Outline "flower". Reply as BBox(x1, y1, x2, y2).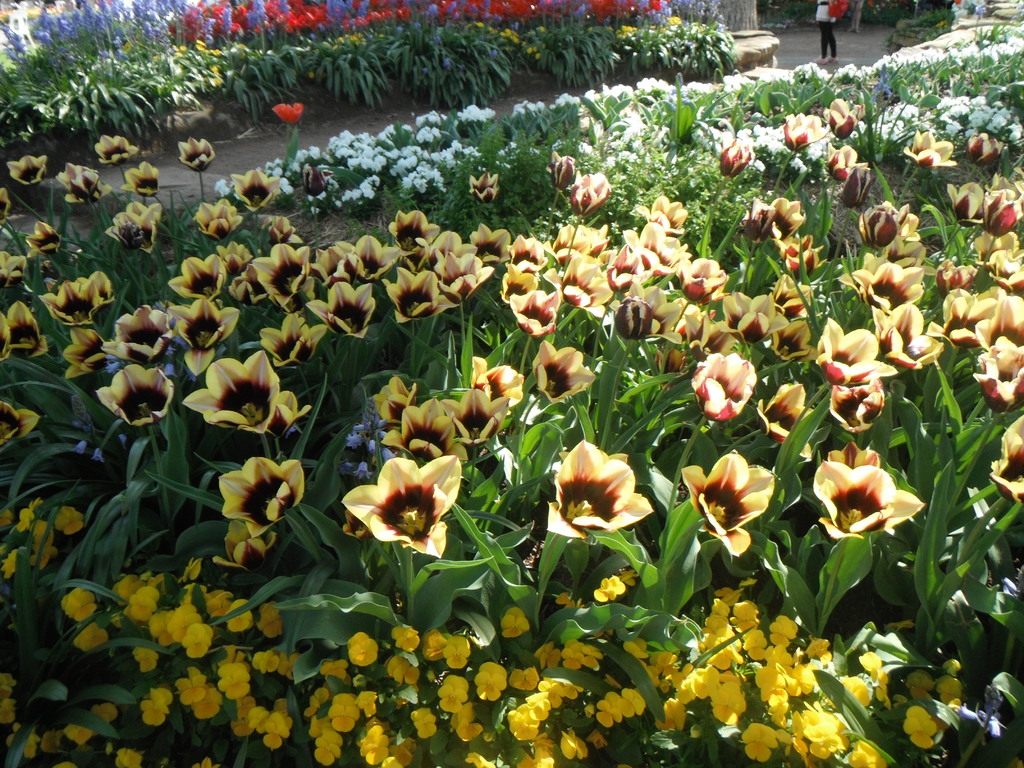
BBox(782, 111, 824, 148).
